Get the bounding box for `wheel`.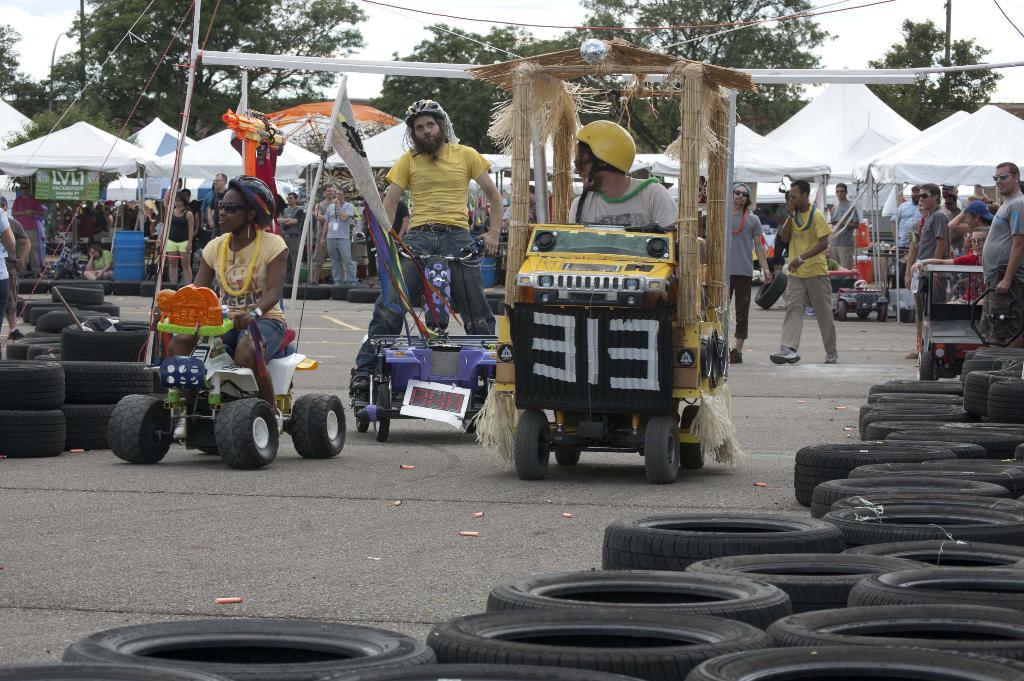
x1=292, y1=281, x2=337, y2=304.
